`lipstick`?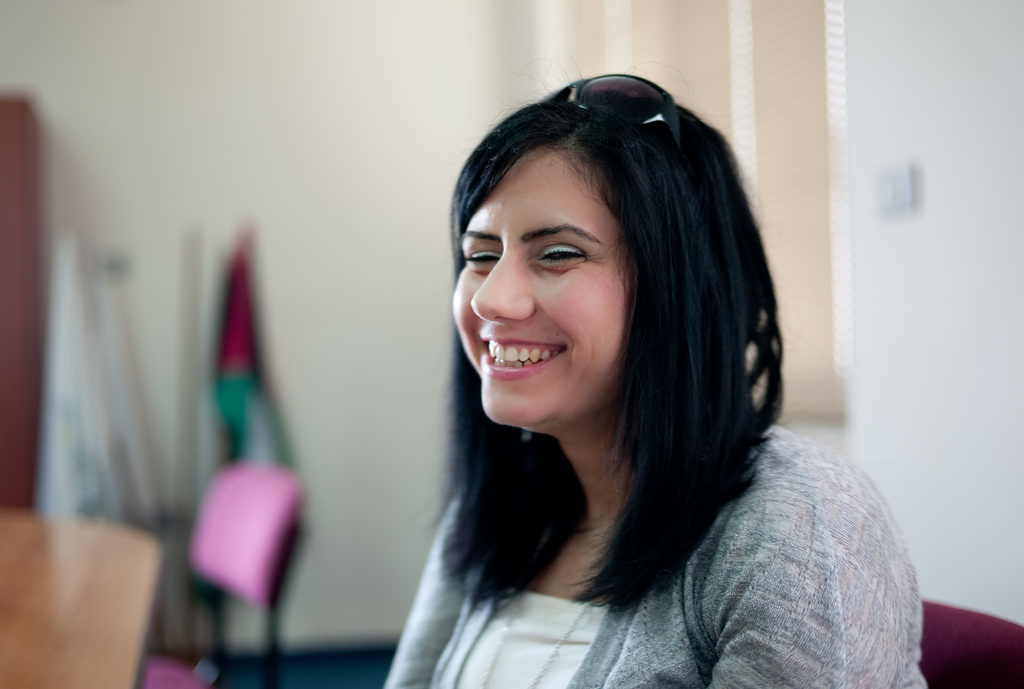
482, 335, 564, 381
